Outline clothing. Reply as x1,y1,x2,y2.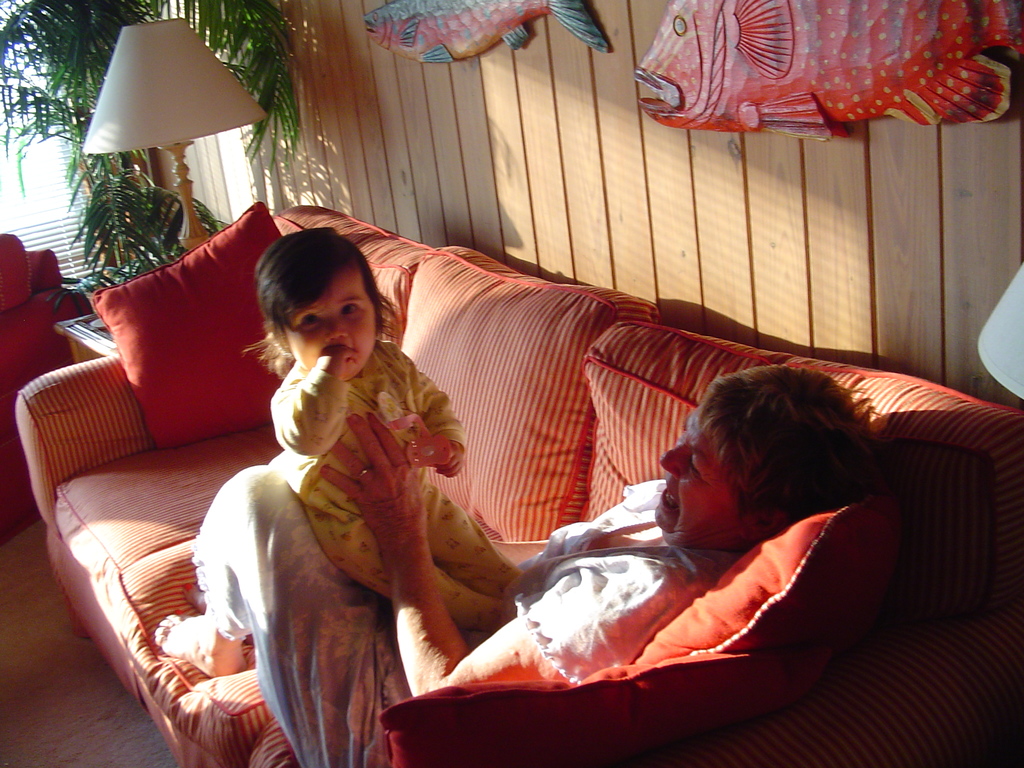
196,475,735,767.
